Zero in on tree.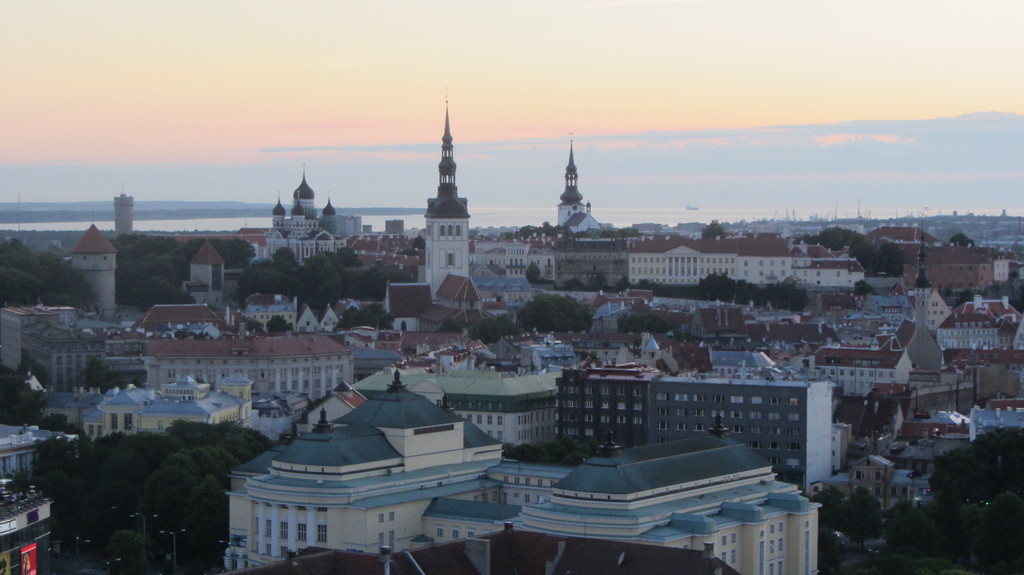
Zeroed in: 877,501,940,558.
